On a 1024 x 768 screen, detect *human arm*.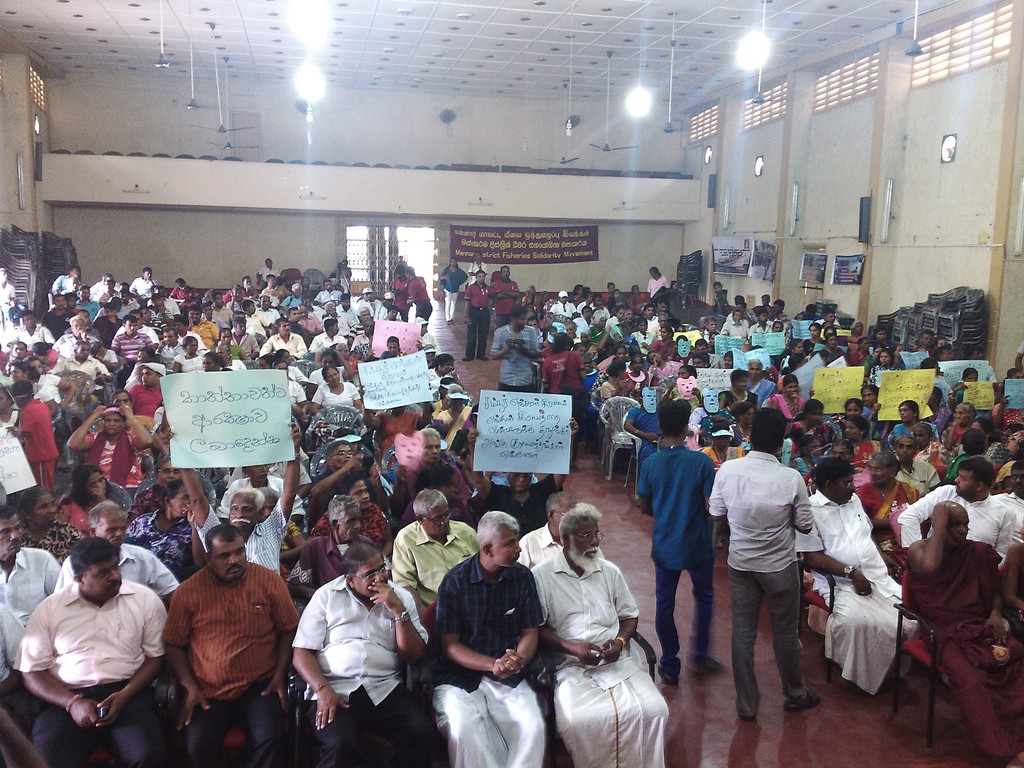
<box>261,412,300,532</box>.
